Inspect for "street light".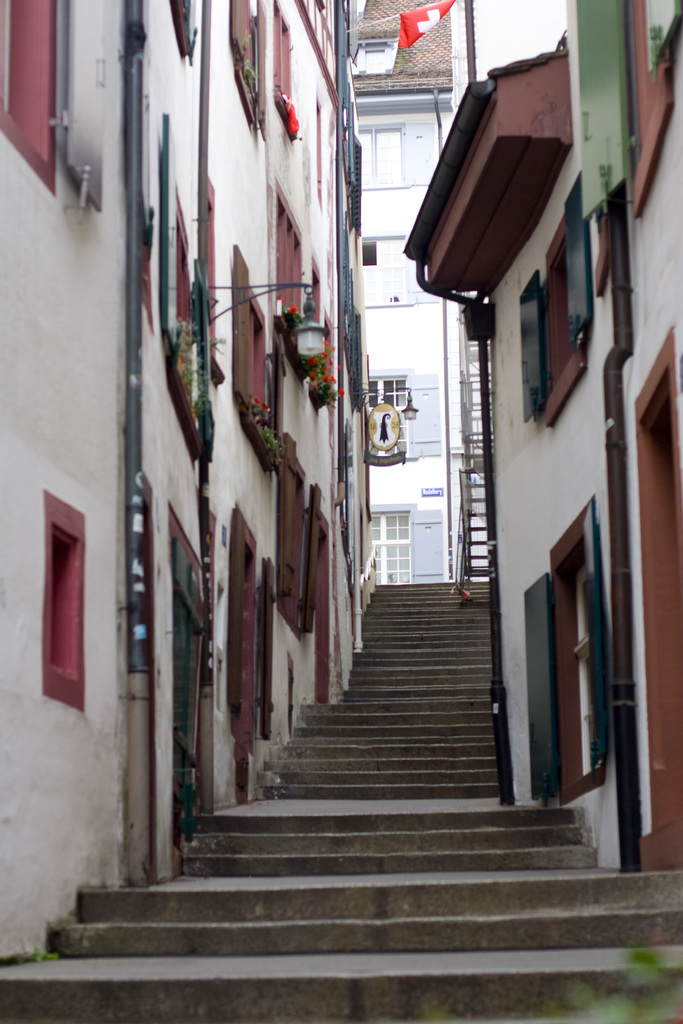
Inspection: (203,268,330,809).
